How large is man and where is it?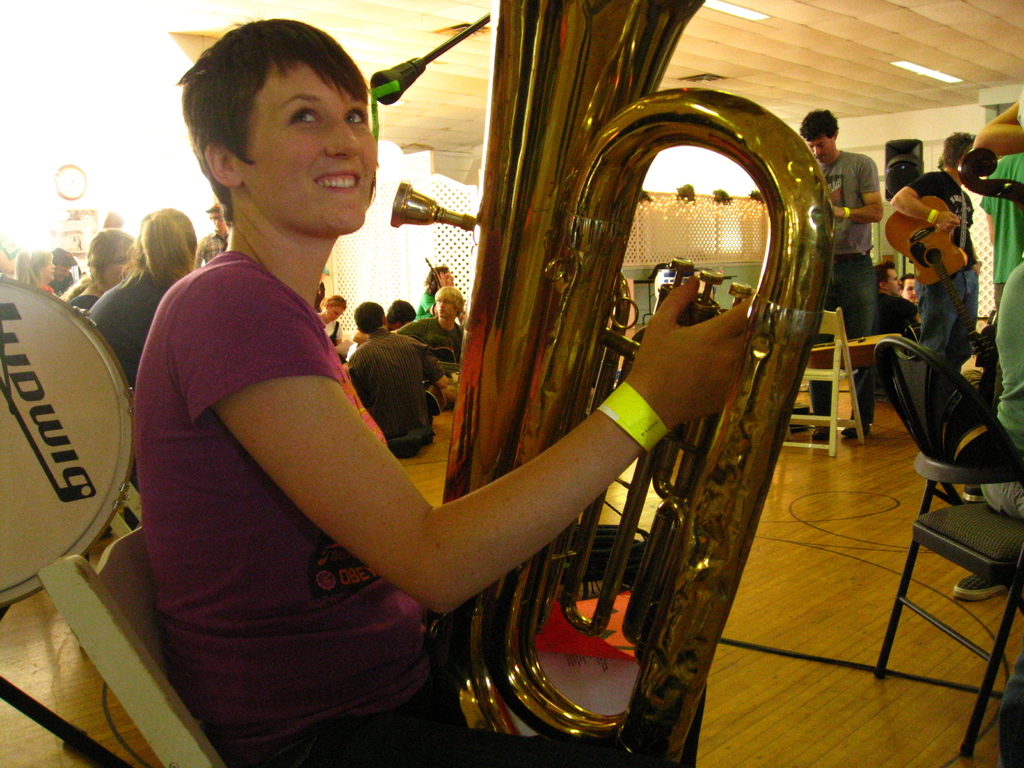
Bounding box: select_region(192, 205, 227, 268).
